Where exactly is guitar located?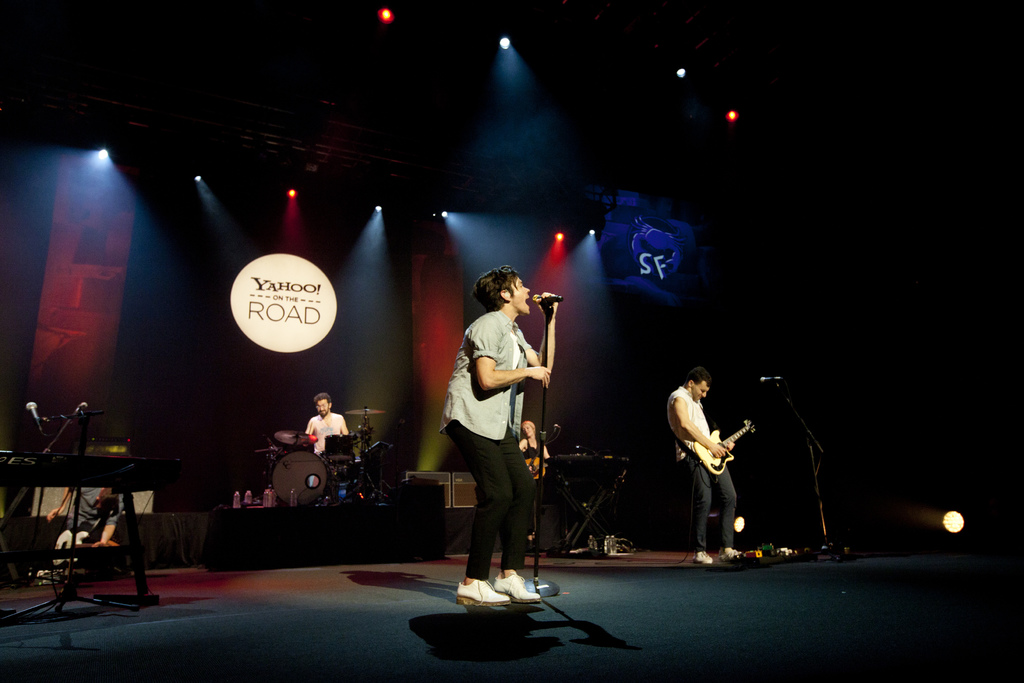
Its bounding box is (x1=698, y1=418, x2=764, y2=476).
